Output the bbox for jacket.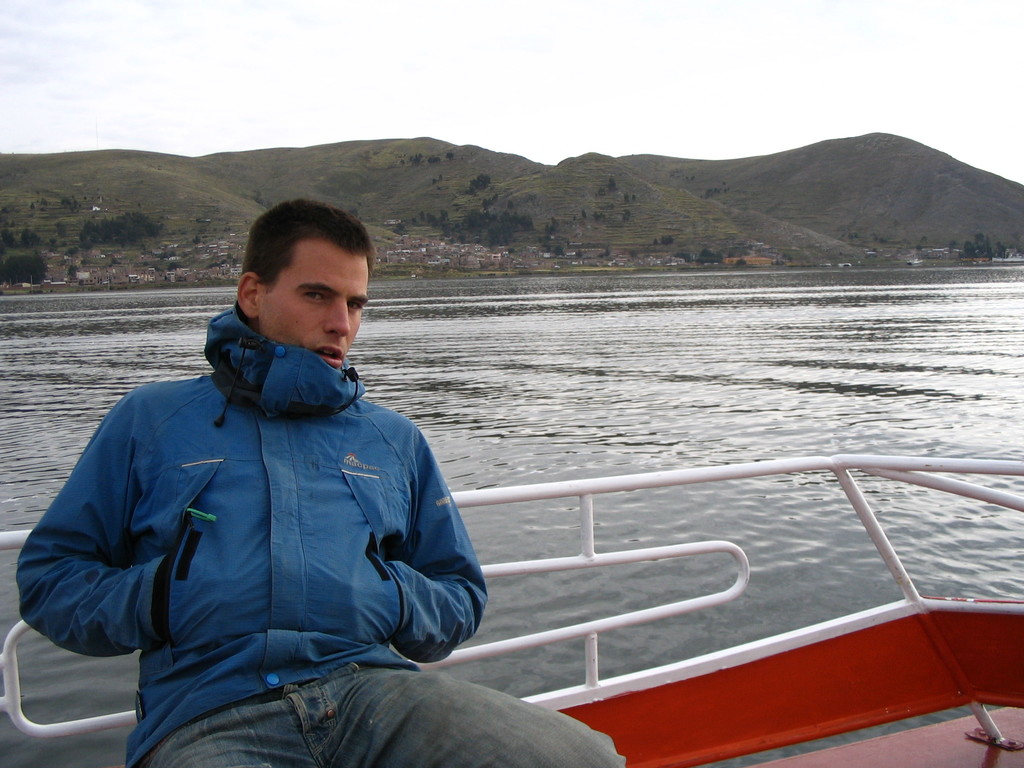
<box>54,248,471,737</box>.
